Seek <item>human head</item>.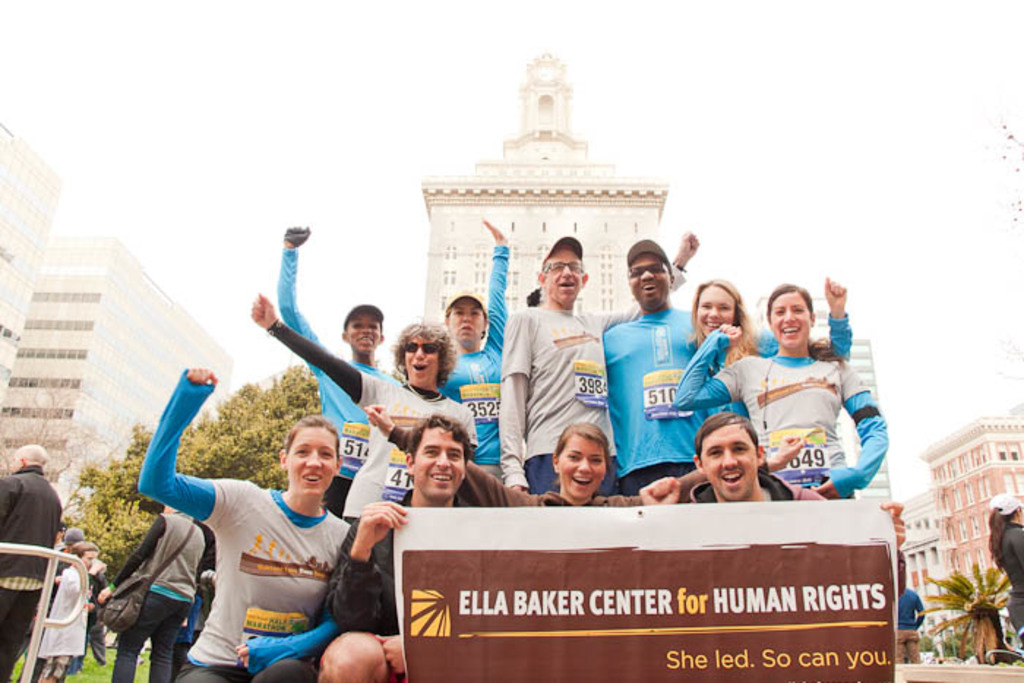
695:279:742:335.
